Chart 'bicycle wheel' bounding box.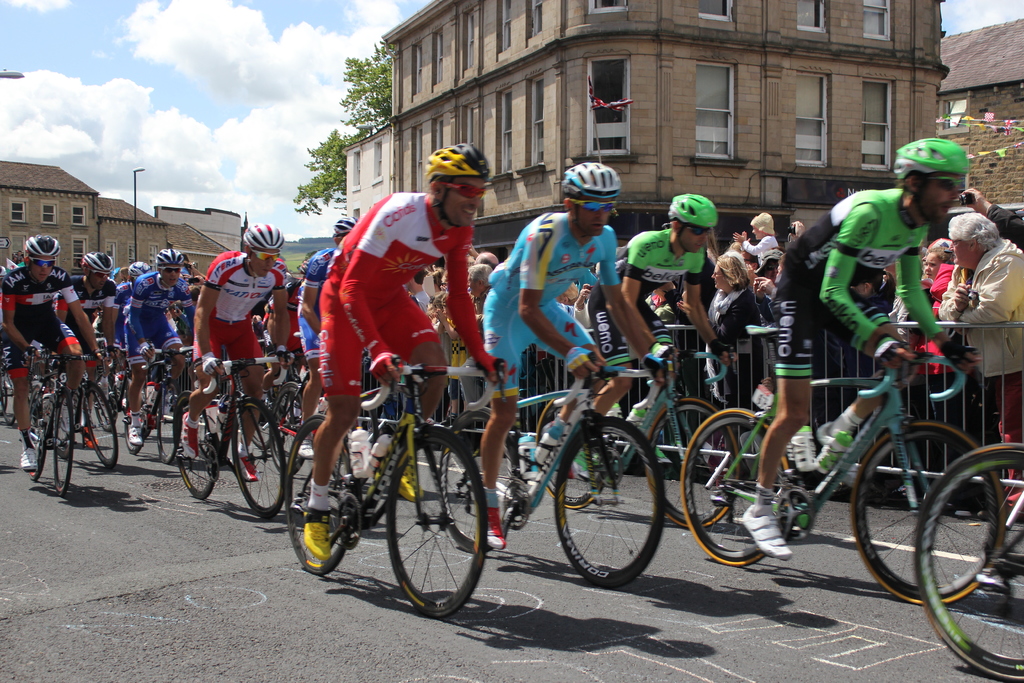
Charted: {"x1": 434, "y1": 404, "x2": 529, "y2": 557}.
